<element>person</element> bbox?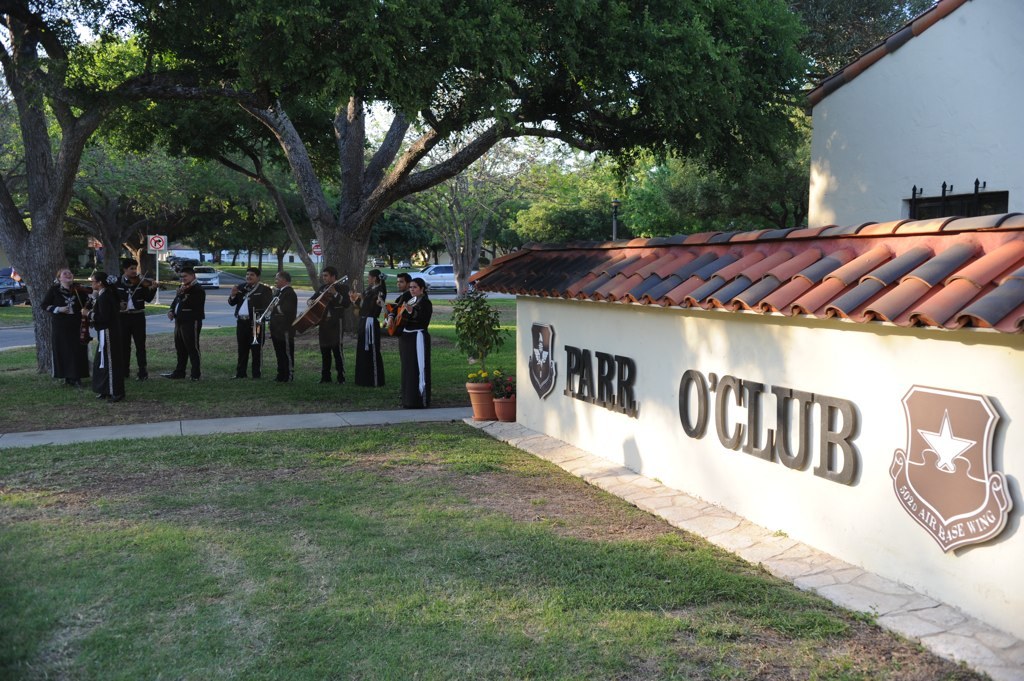
detection(348, 269, 389, 395)
